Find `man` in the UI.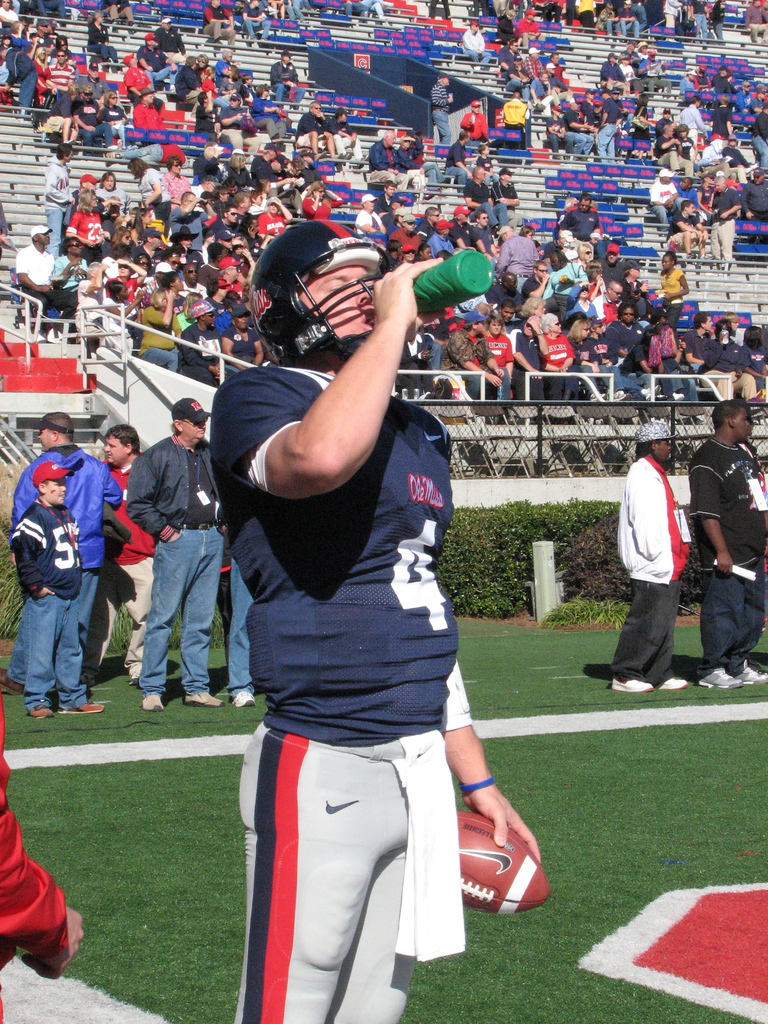
UI element at left=275, top=0, right=287, bottom=20.
